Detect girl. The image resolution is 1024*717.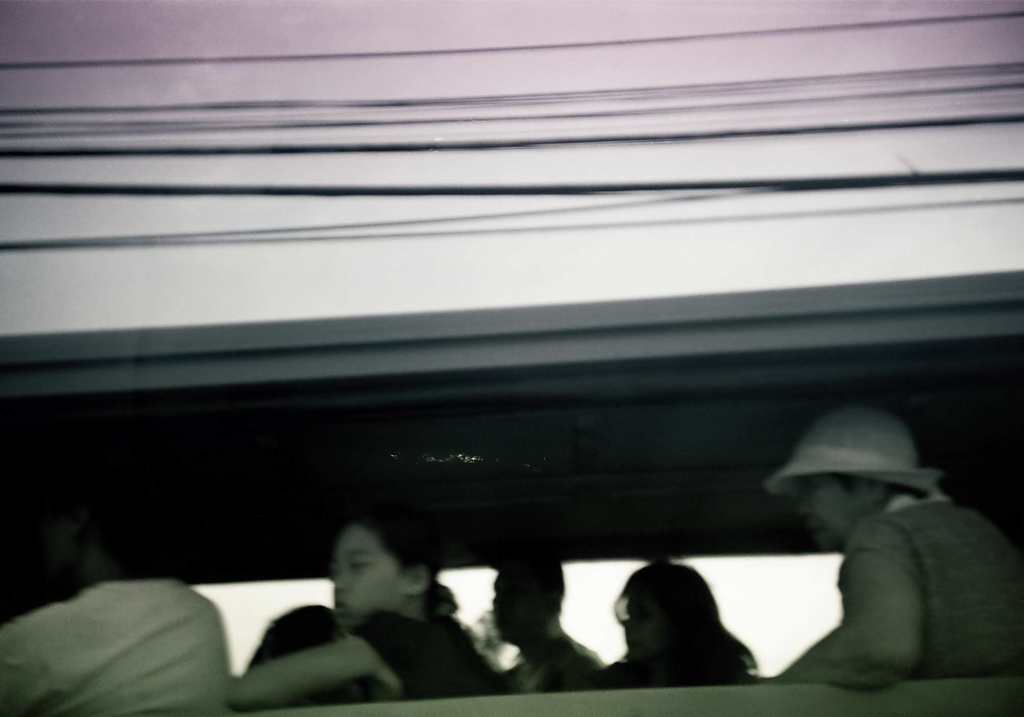
locate(227, 525, 510, 706).
